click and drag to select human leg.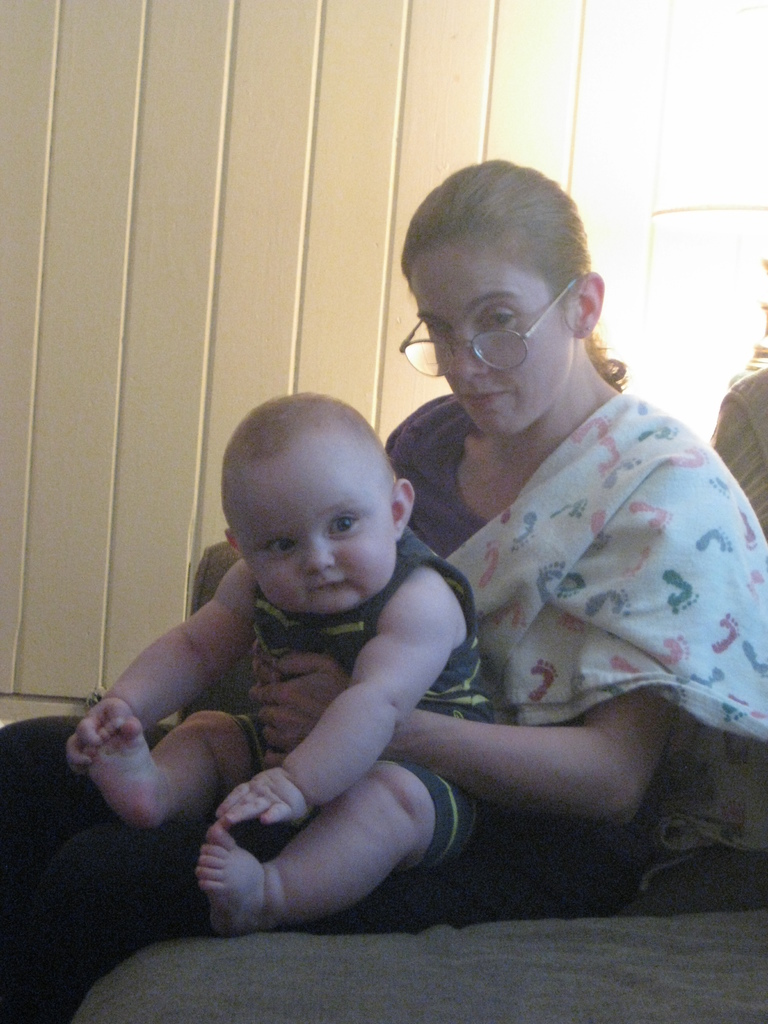
Selection: crop(189, 756, 474, 938).
